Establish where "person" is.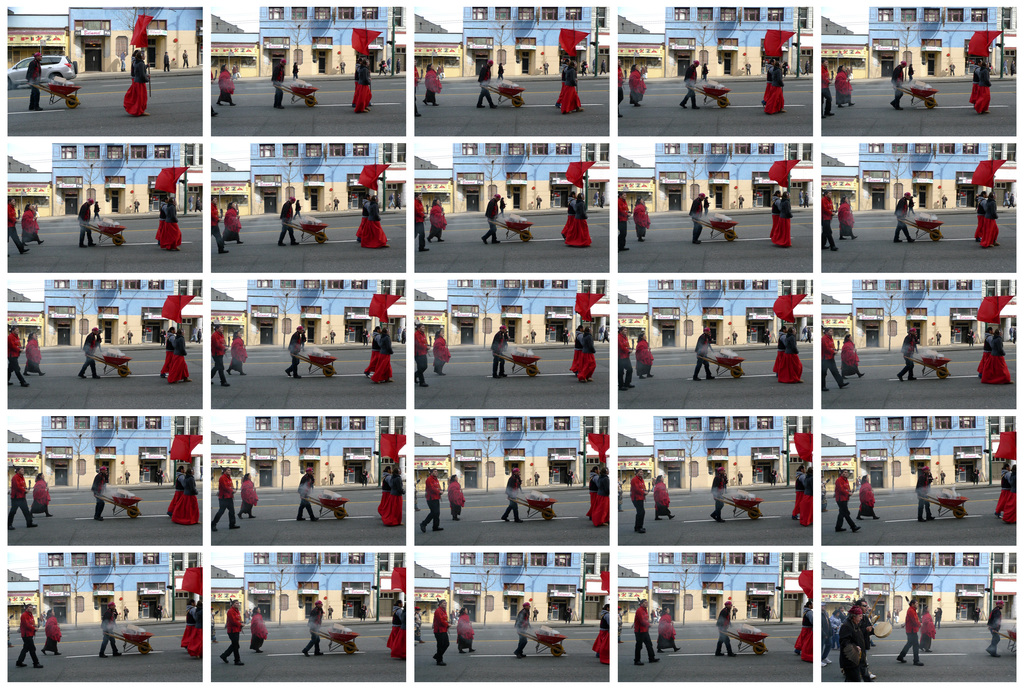
Established at [770, 320, 788, 385].
